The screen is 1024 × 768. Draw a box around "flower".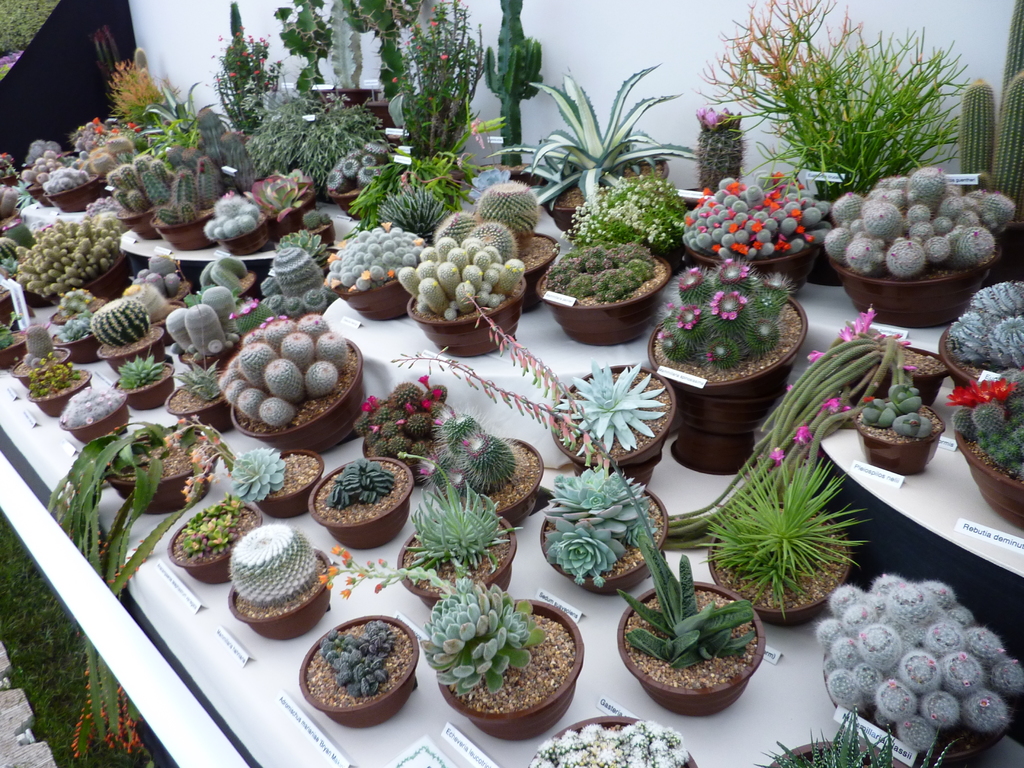
[x1=369, y1=425, x2=381, y2=431].
